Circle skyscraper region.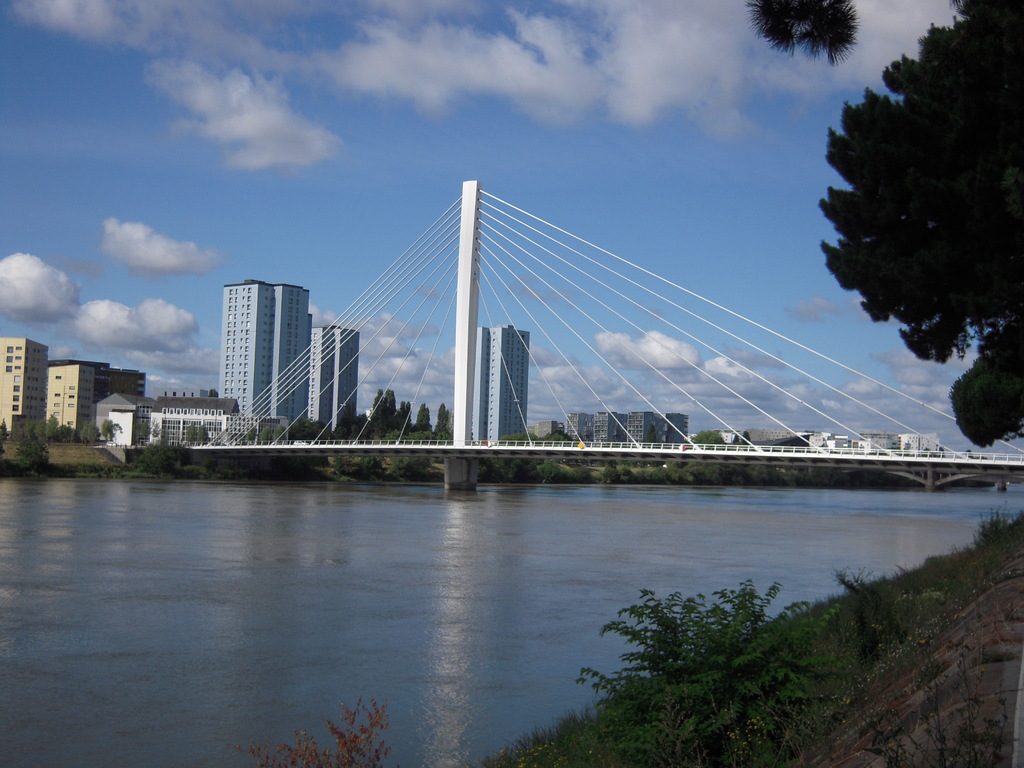
Region: {"x1": 317, "y1": 319, "x2": 351, "y2": 424}.
